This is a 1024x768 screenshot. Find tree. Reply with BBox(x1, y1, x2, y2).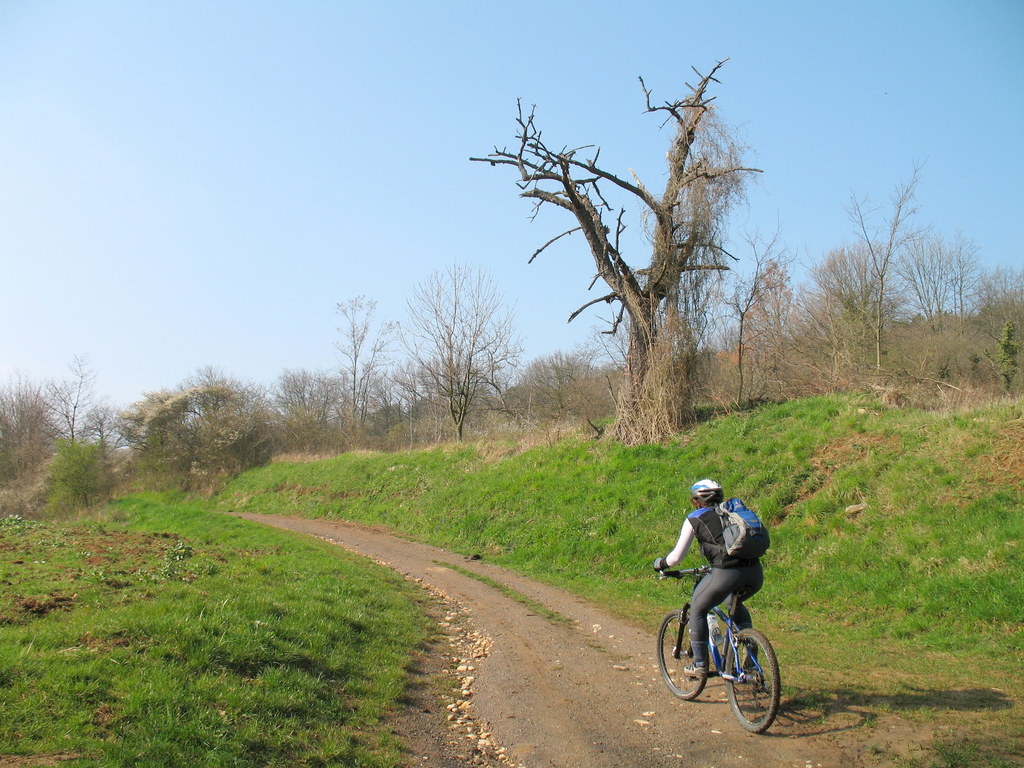
BBox(140, 366, 291, 463).
